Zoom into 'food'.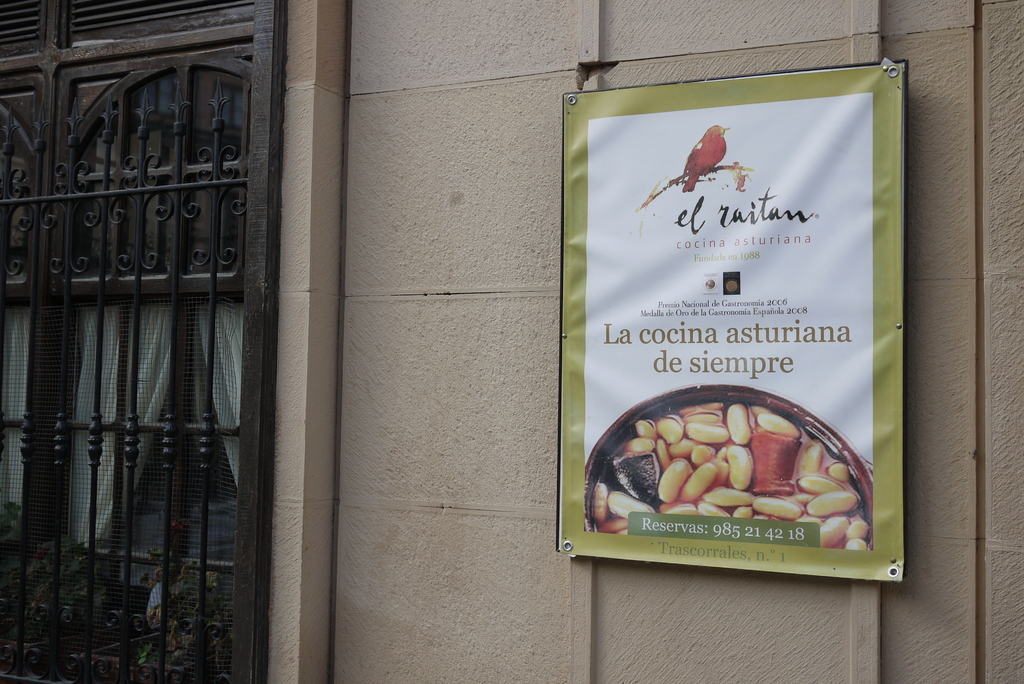
Zoom target: bbox=(726, 279, 740, 294).
